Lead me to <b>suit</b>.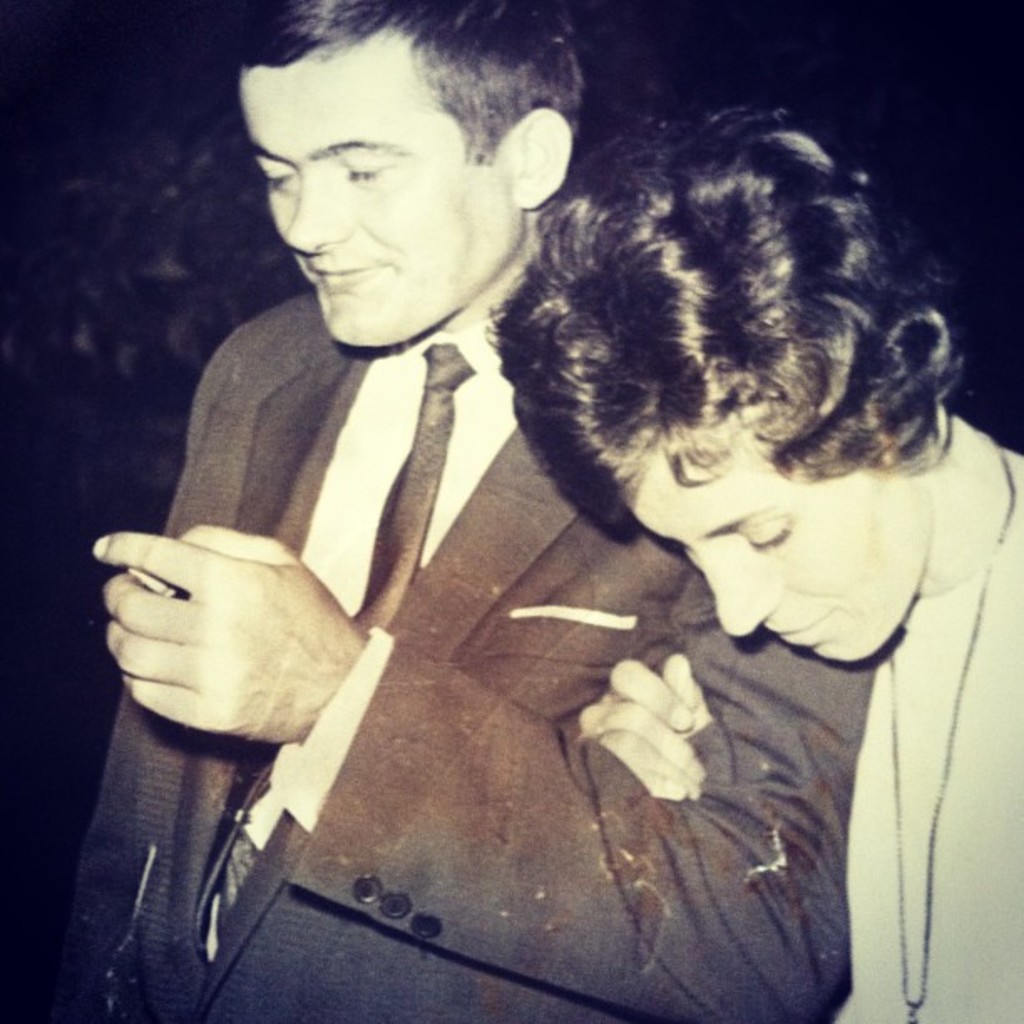
Lead to (left=115, top=192, right=746, bottom=970).
